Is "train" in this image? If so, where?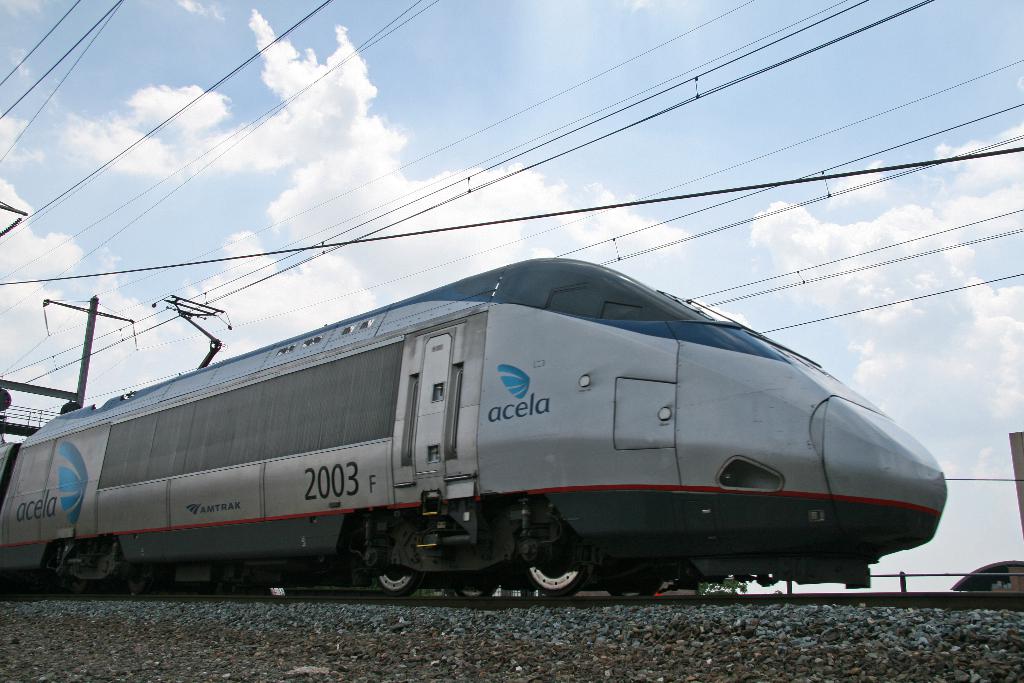
Yes, at {"left": 4, "top": 258, "right": 942, "bottom": 621}.
